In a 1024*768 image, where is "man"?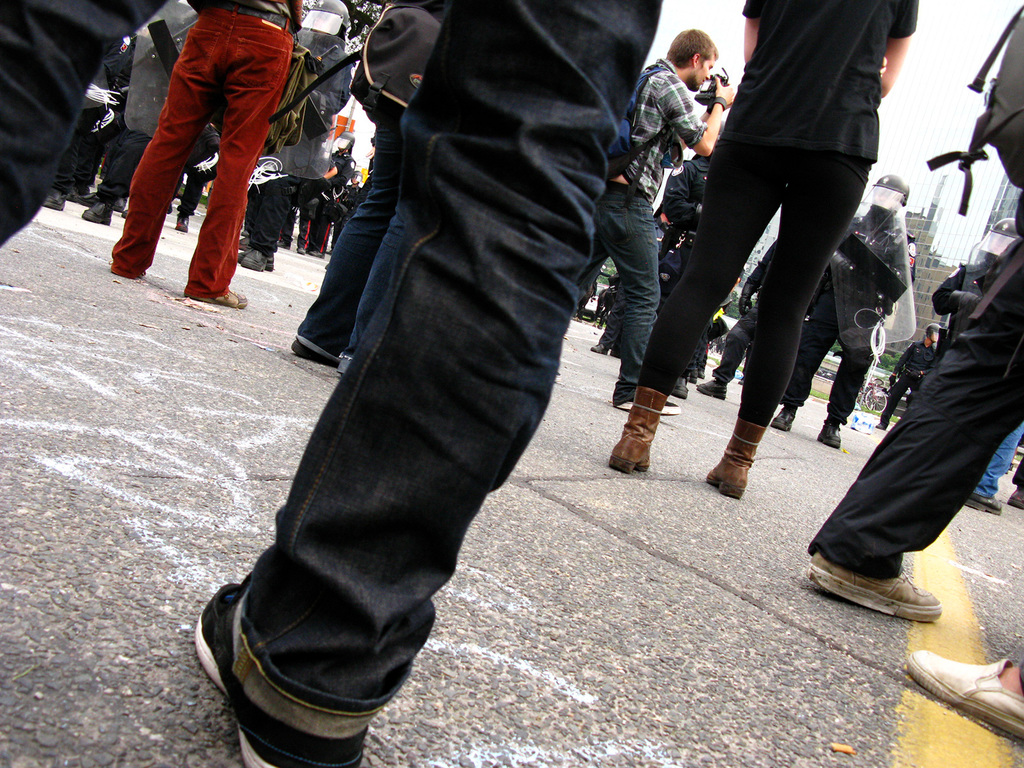
{"left": 177, "top": 0, "right": 685, "bottom": 743}.
